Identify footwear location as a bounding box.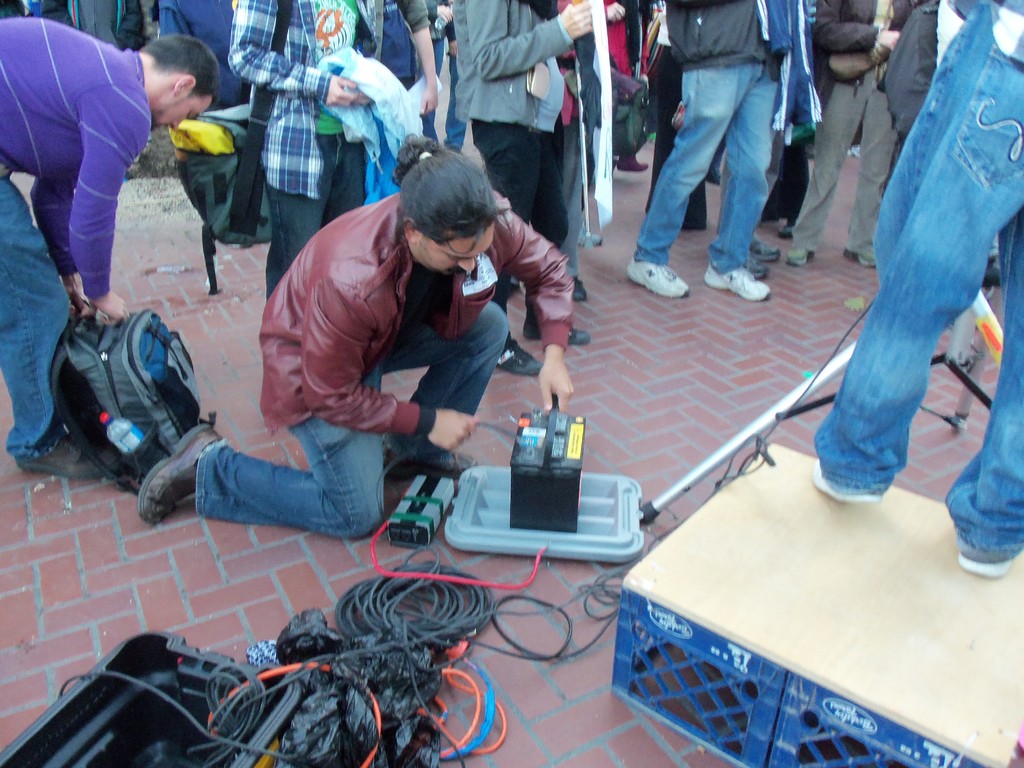
(808,458,890,508).
